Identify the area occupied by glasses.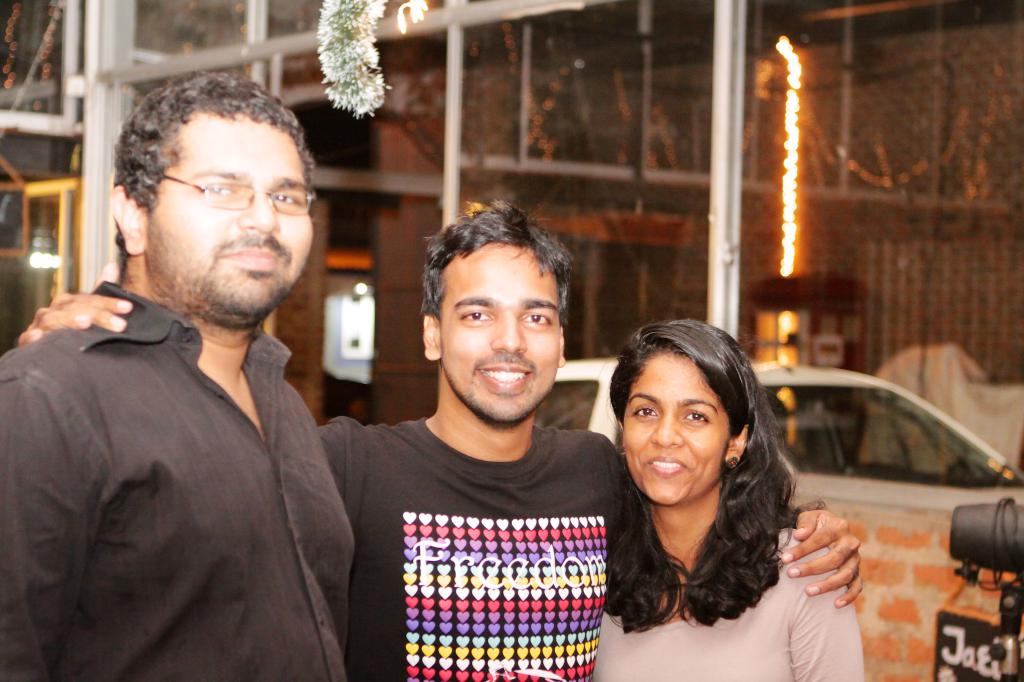
Area: left=163, top=174, right=317, bottom=218.
